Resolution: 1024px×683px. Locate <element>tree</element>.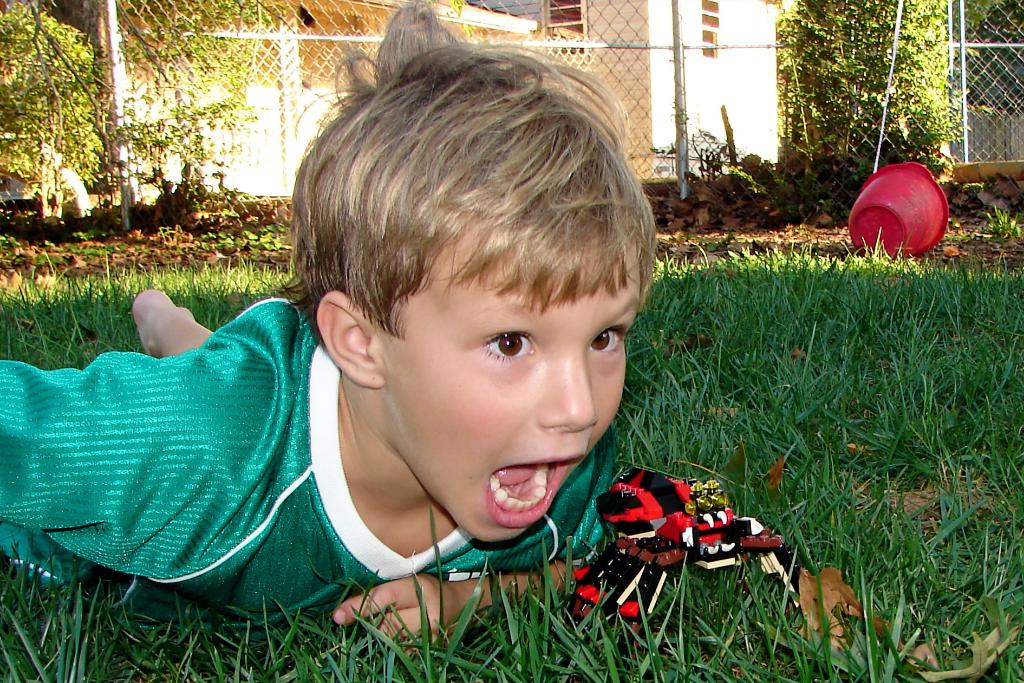
945, 0, 1023, 163.
